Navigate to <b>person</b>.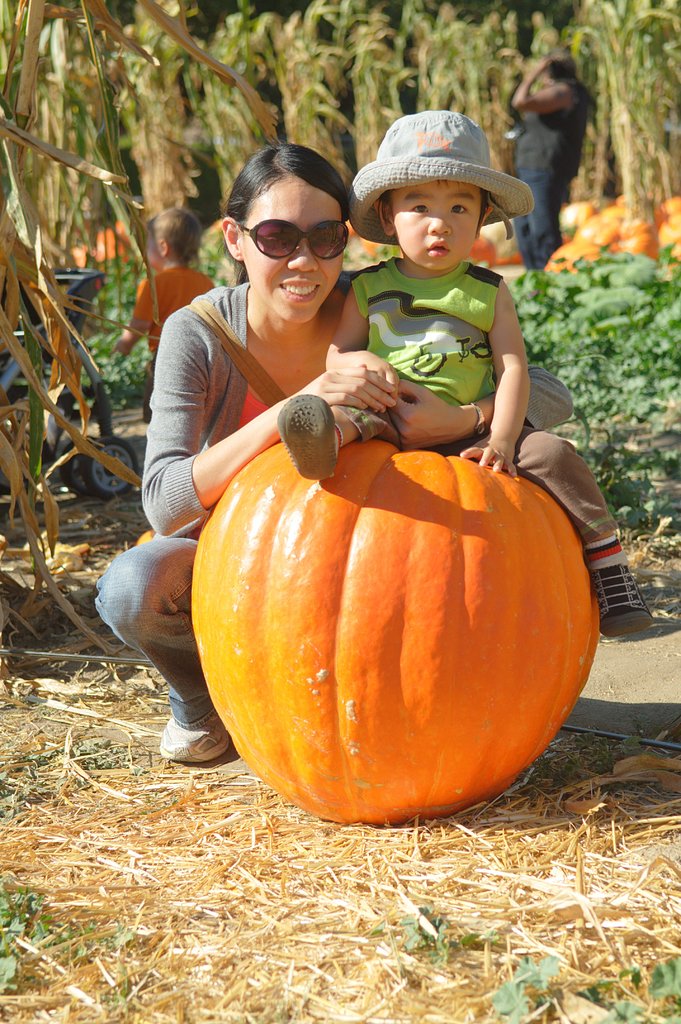
Navigation target: [x1=282, y1=104, x2=656, y2=619].
